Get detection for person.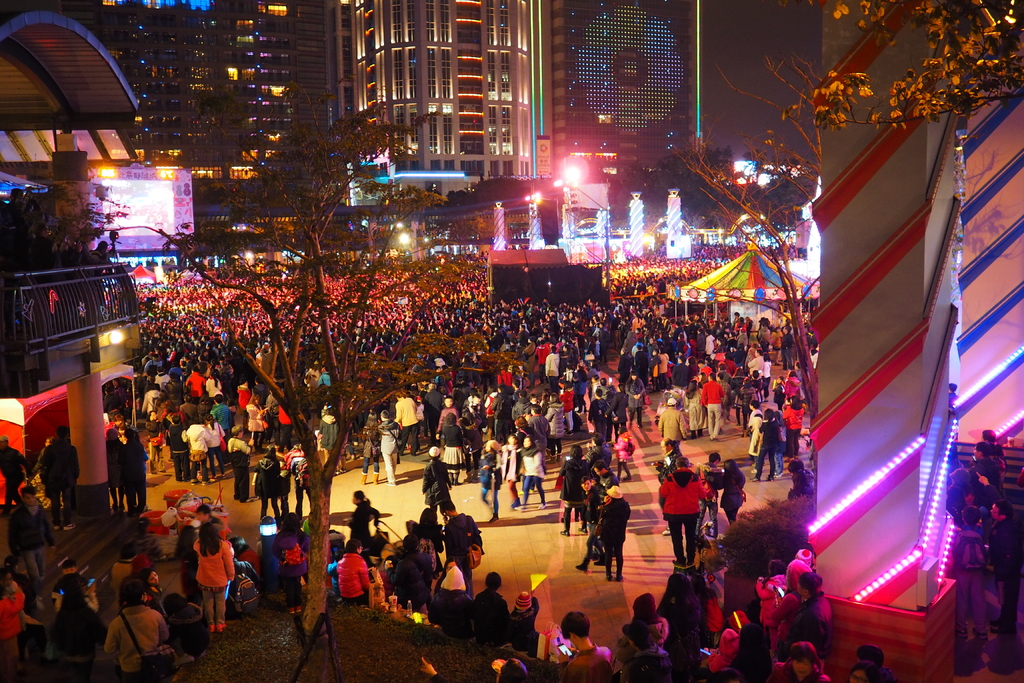
Detection: box(614, 587, 888, 682).
